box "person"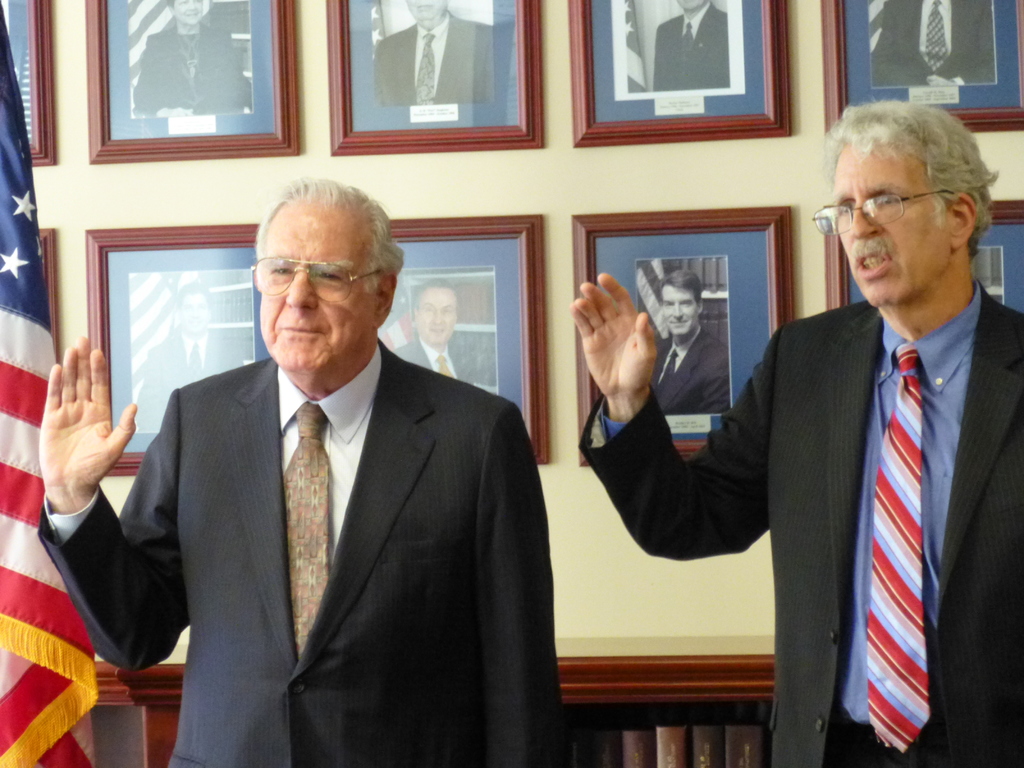
(left=115, top=202, right=543, bottom=767)
